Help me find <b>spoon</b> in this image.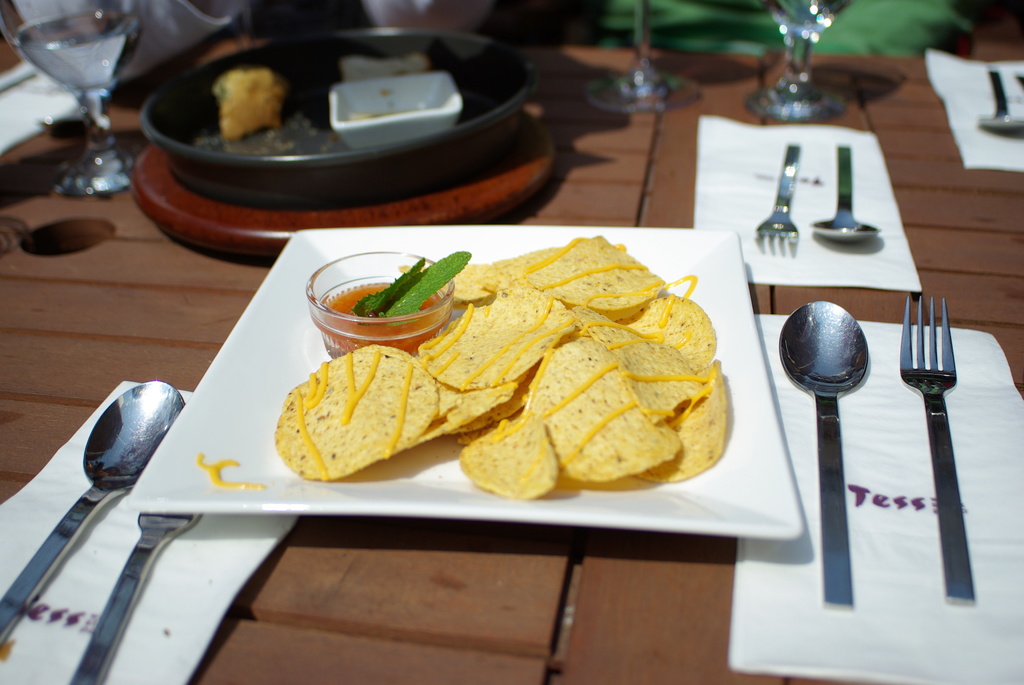
Found it: bbox=(778, 301, 872, 610).
